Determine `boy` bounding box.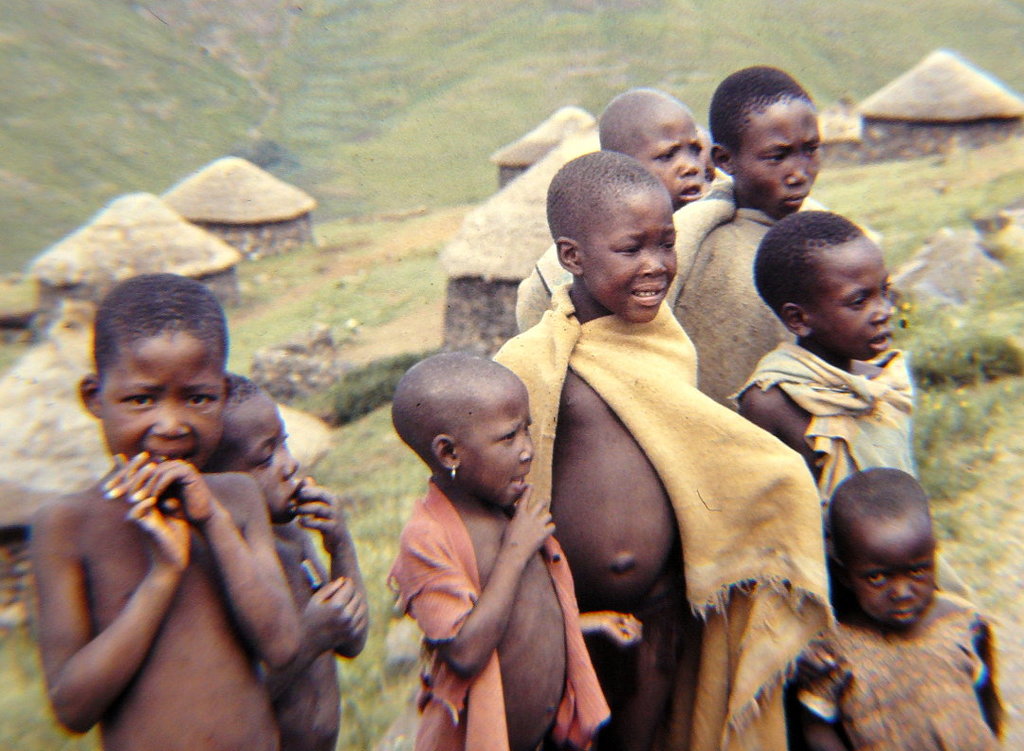
Determined: [389,354,645,750].
